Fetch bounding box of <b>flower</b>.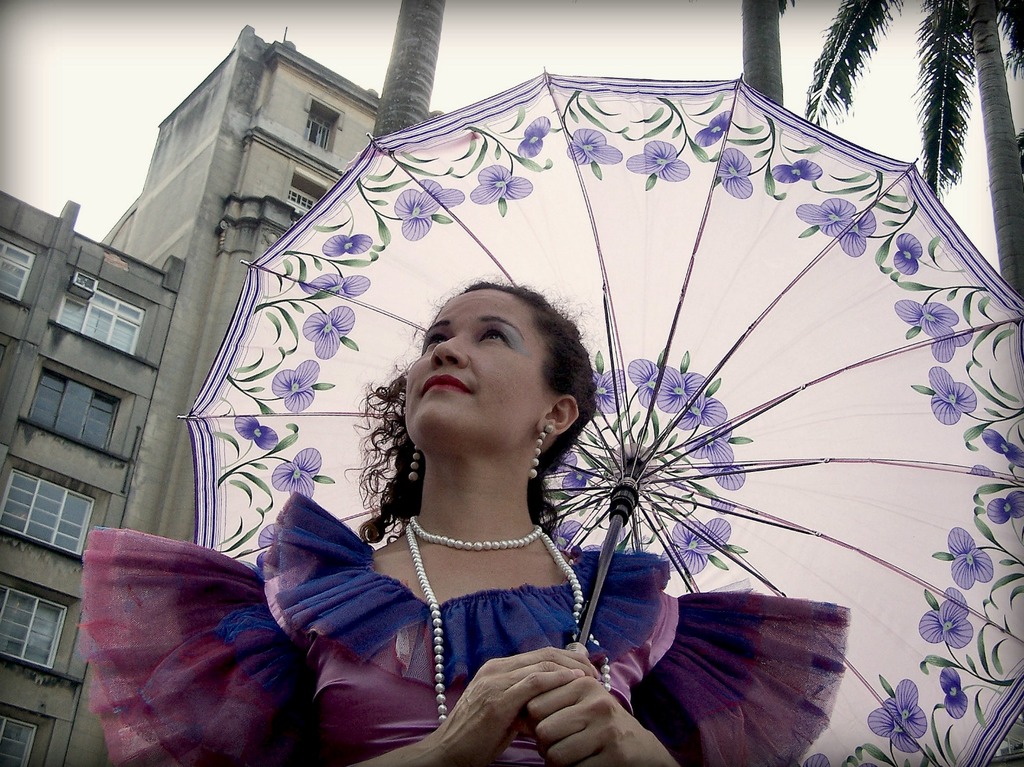
Bbox: 882 678 923 739.
